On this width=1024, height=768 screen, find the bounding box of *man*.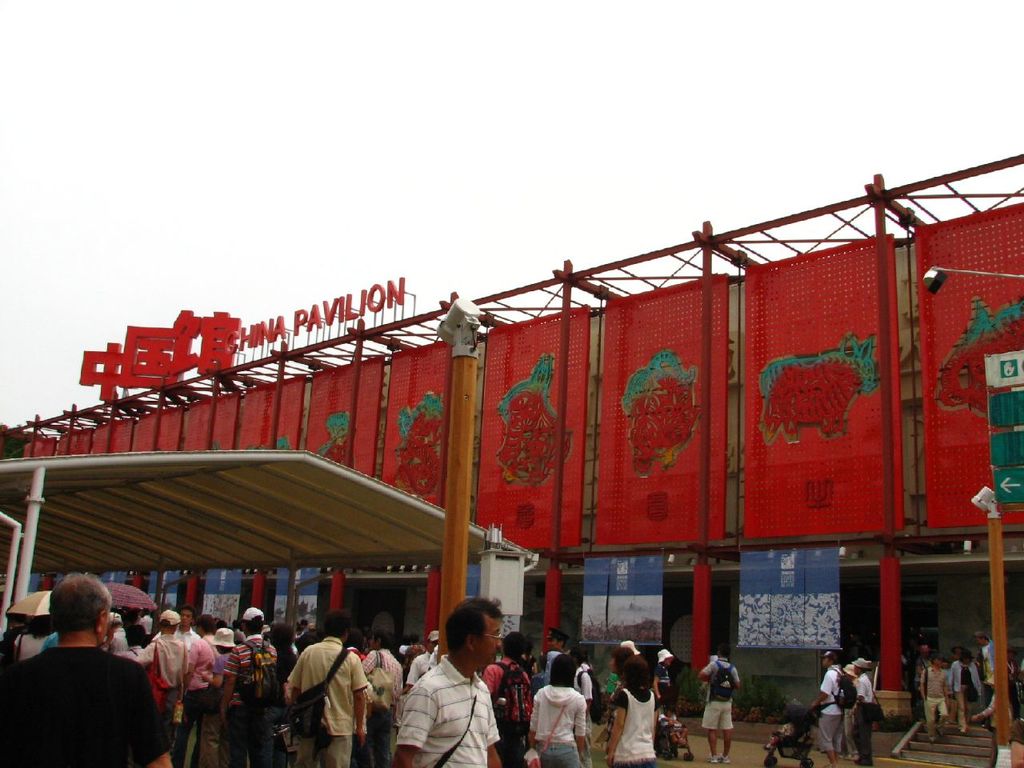
Bounding box: rect(393, 598, 503, 767).
